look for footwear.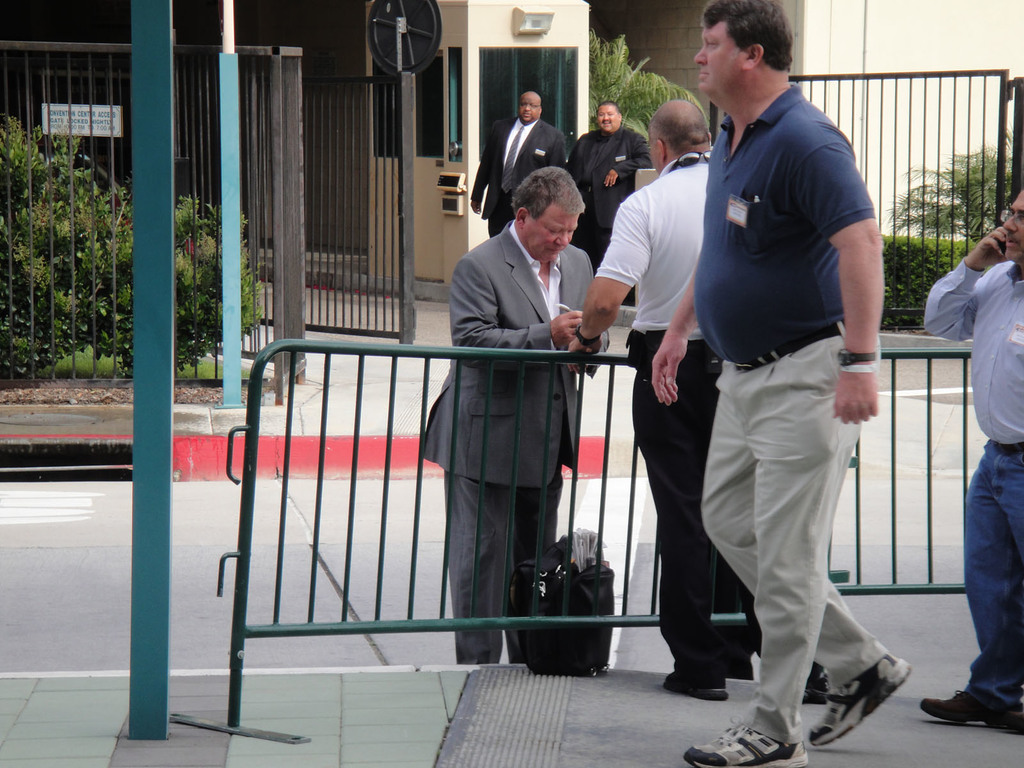
Found: bbox(685, 723, 805, 767).
